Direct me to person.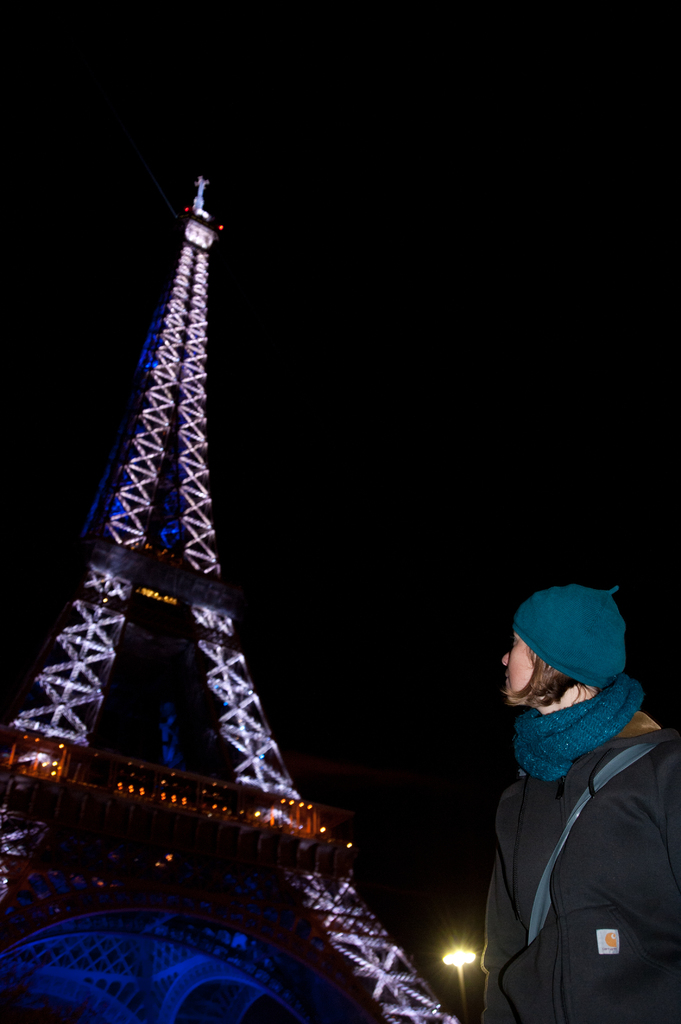
Direction: <box>470,589,674,1013</box>.
